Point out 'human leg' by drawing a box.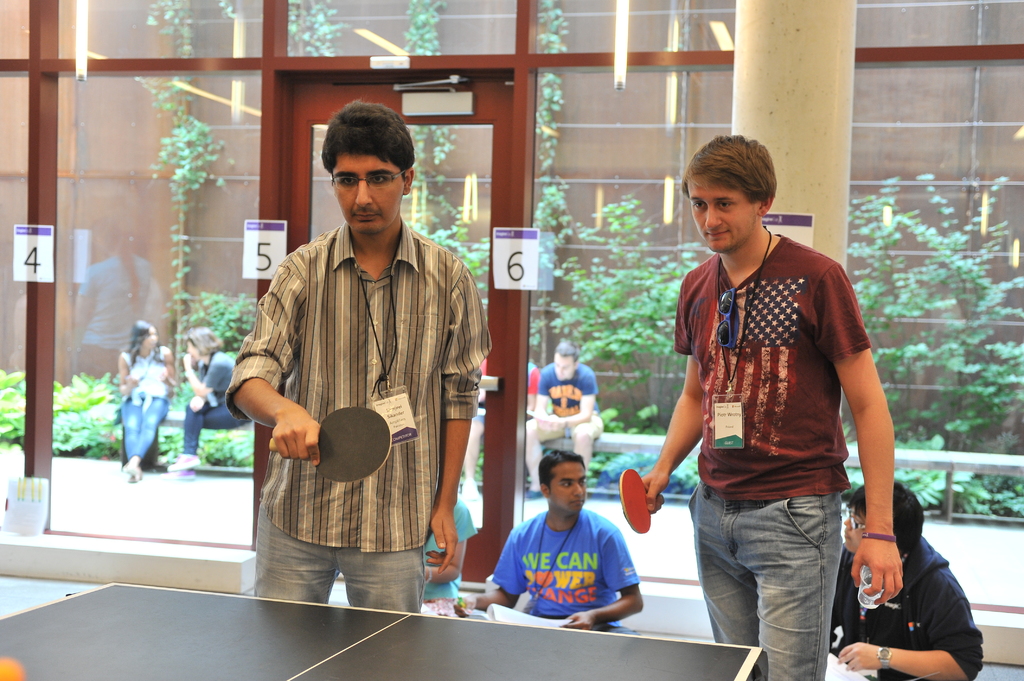
{"left": 750, "top": 490, "right": 842, "bottom": 677}.
